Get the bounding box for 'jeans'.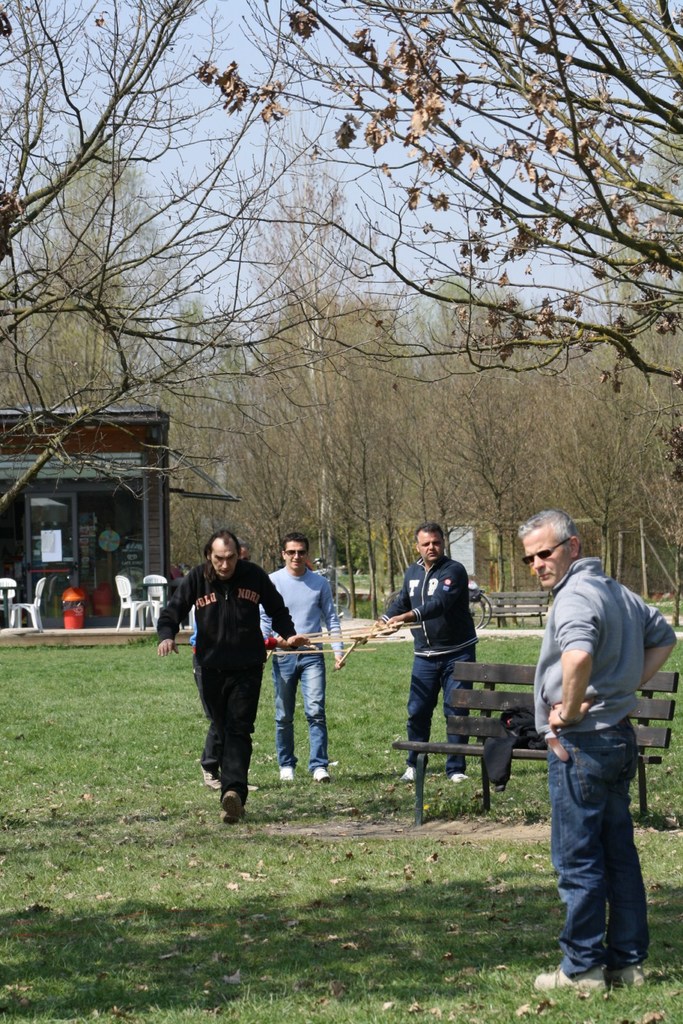
(x1=402, y1=634, x2=476, y2=774).
